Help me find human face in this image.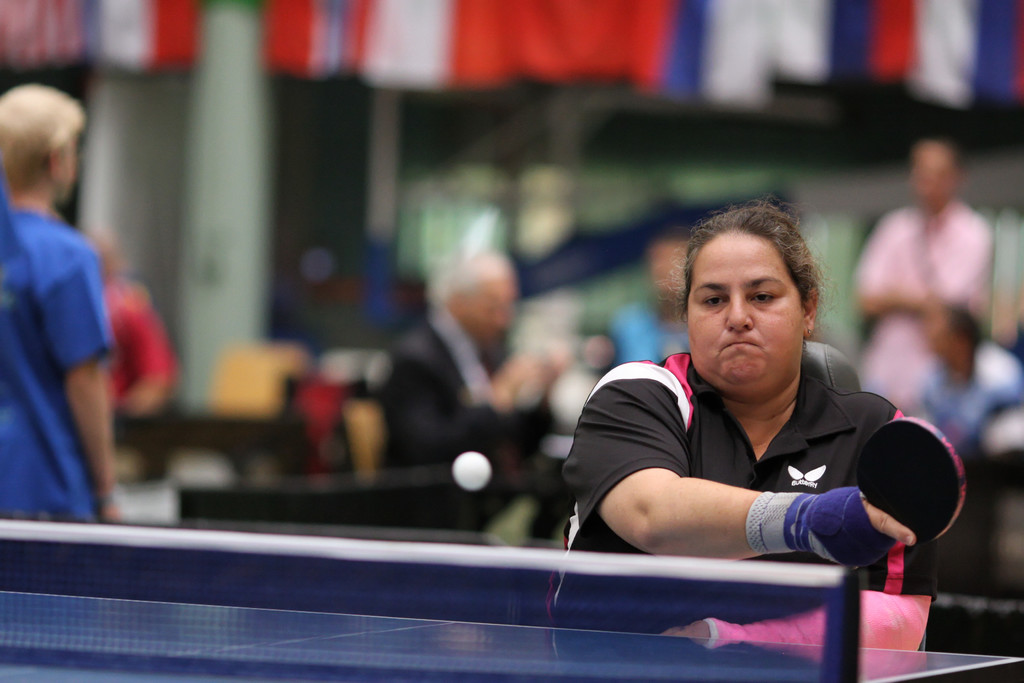
Found it: 687,231,803,382.
